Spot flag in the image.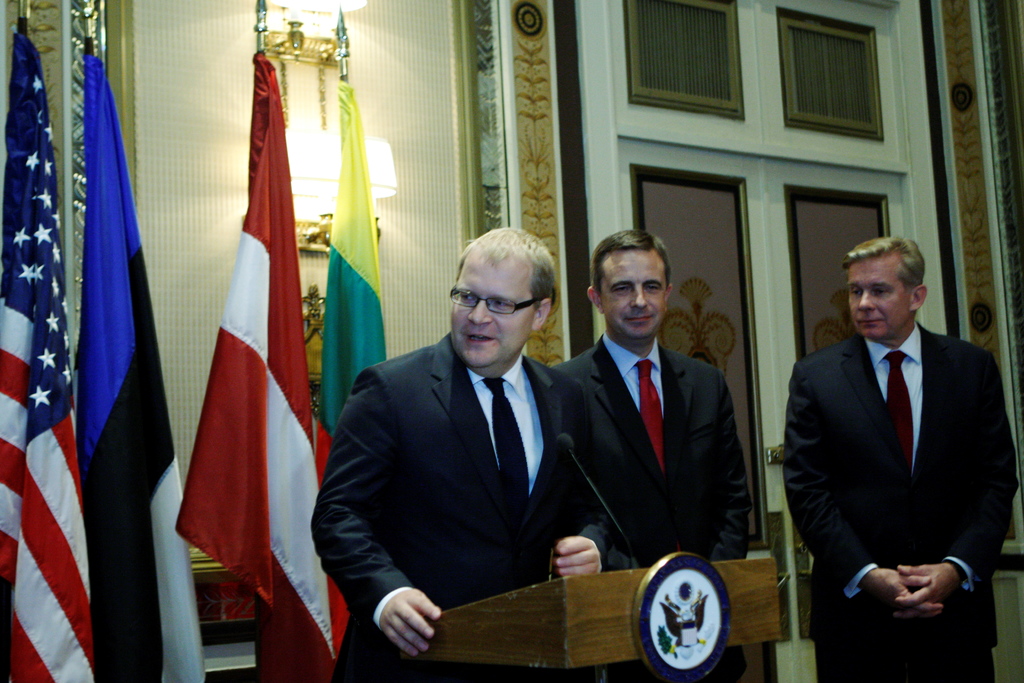
flag found at x1=175, y1=65, x2=321, y2=682.
